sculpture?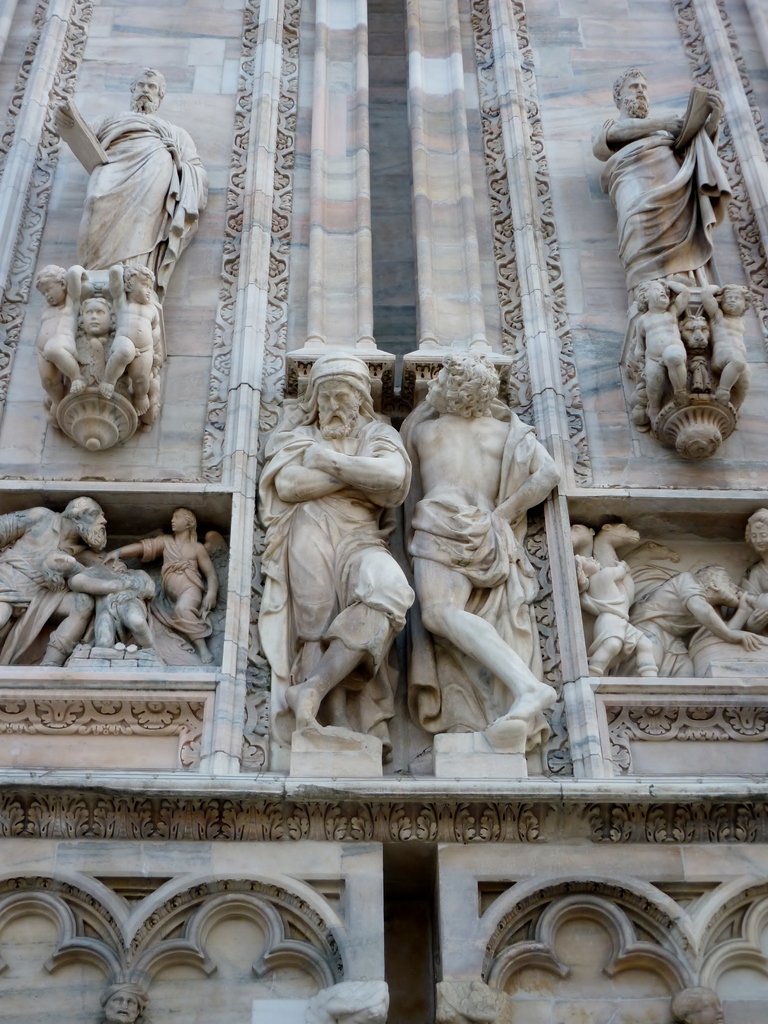
select_region(674, 984, 726, 1023)
